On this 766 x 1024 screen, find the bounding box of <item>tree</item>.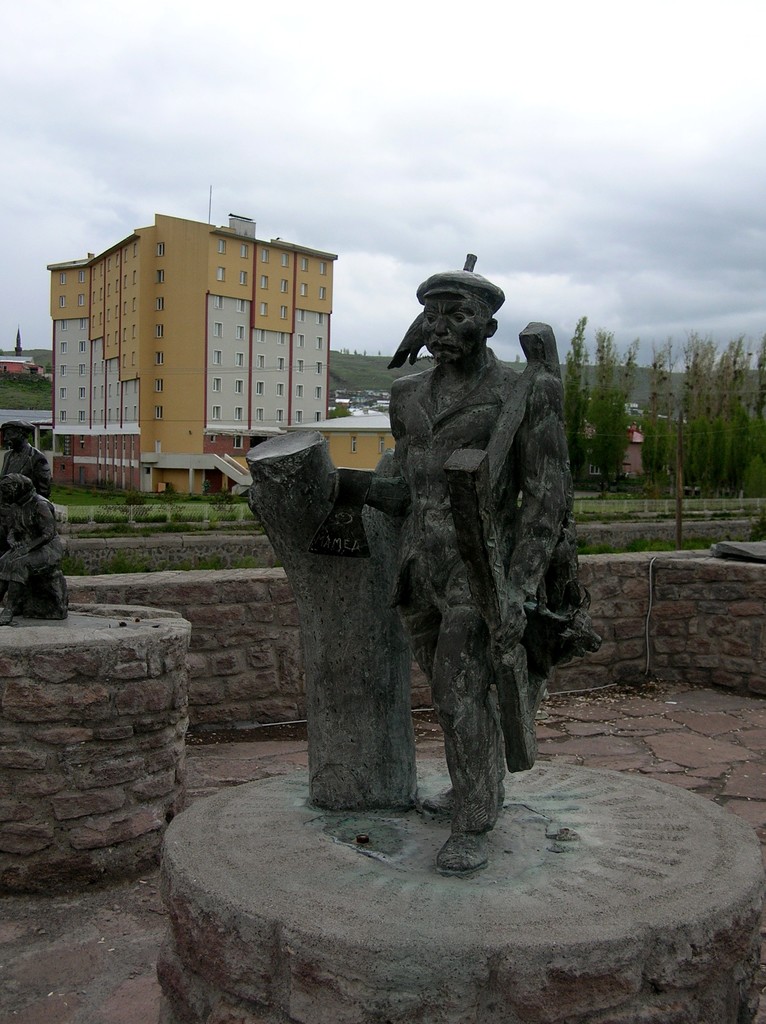
Bounding box: [568,313,588,480].
